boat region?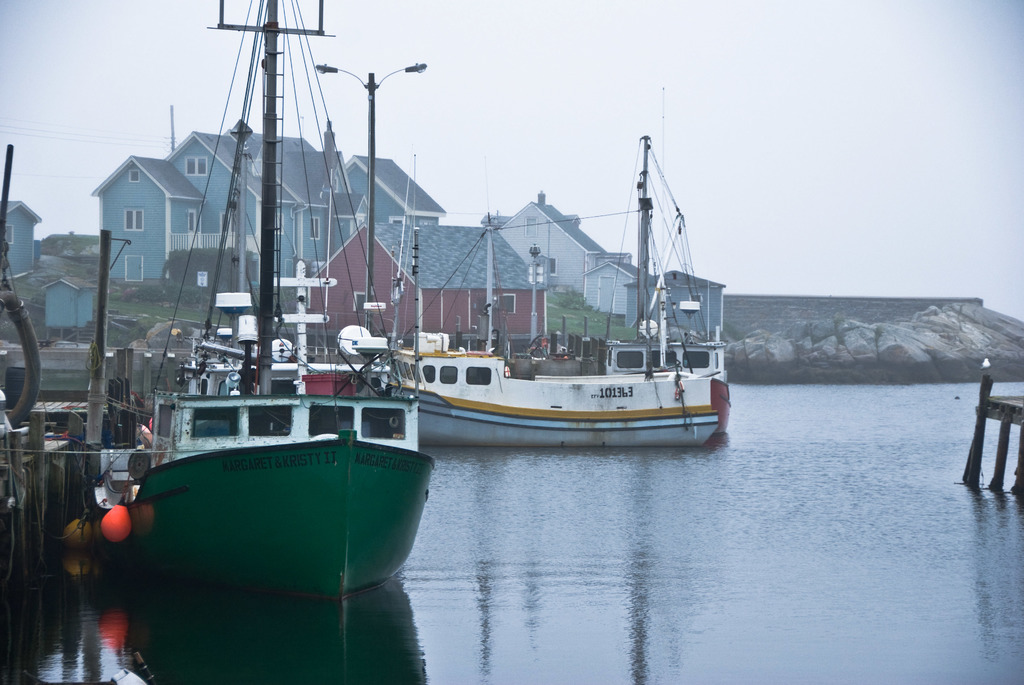
detection(373, 200, 760, 448)
